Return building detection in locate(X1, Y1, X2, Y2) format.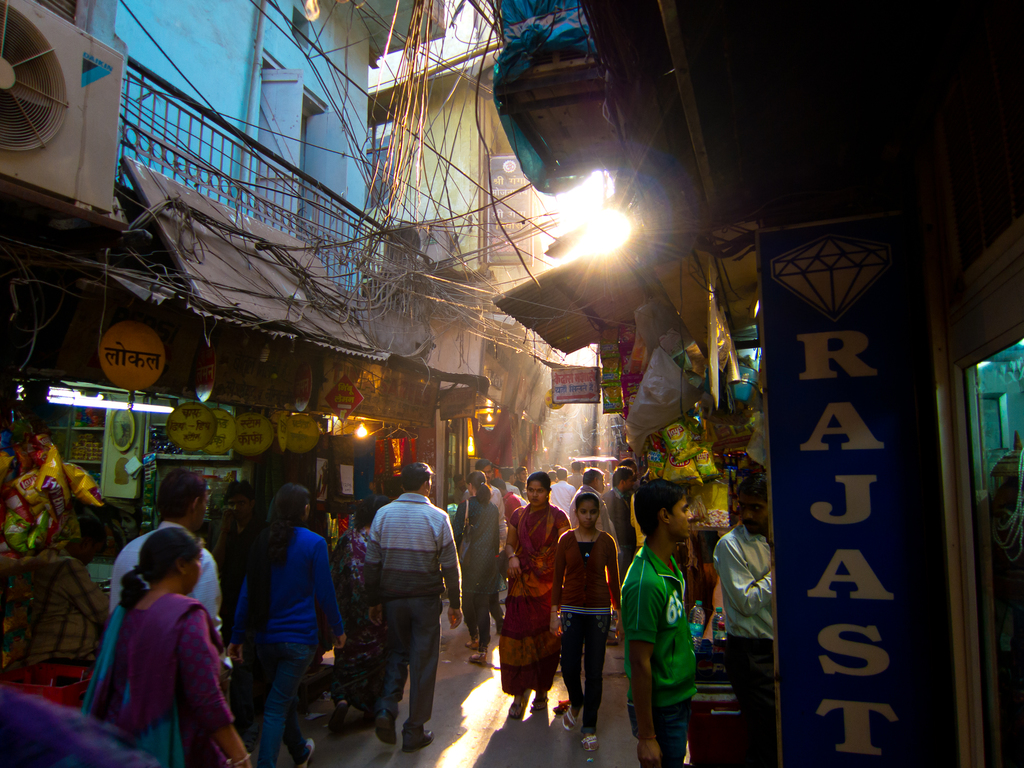
locate(362, 0, 548, 310).
